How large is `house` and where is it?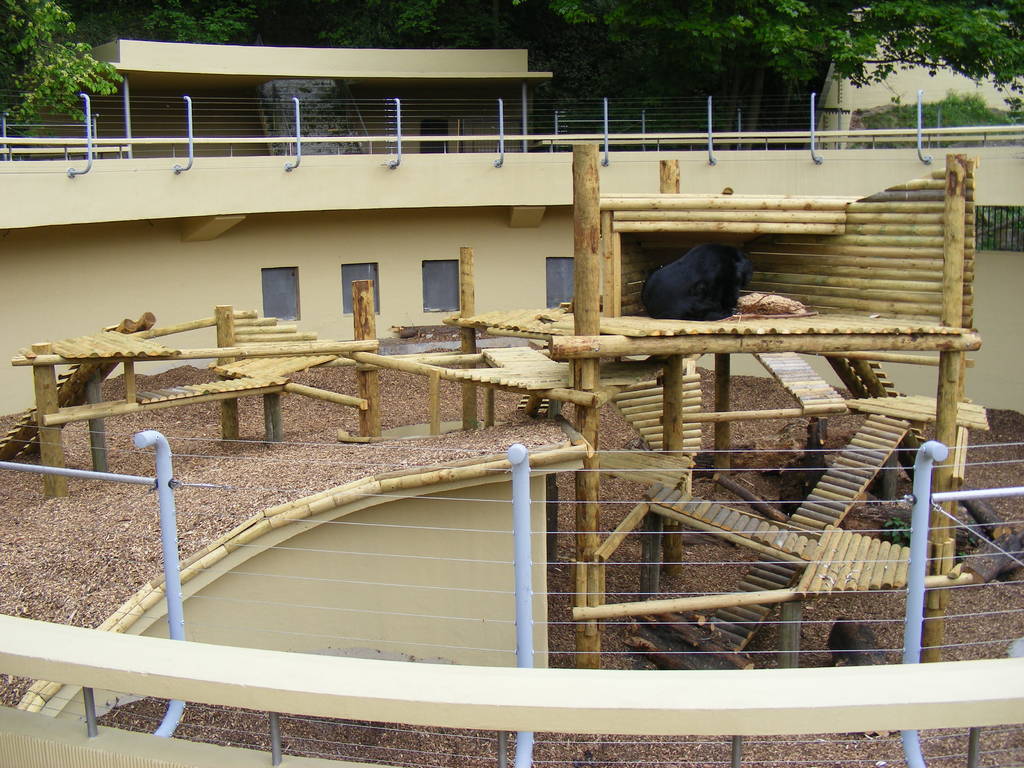
Bounding box: <region>0, 0, 1023, 767</region>.
